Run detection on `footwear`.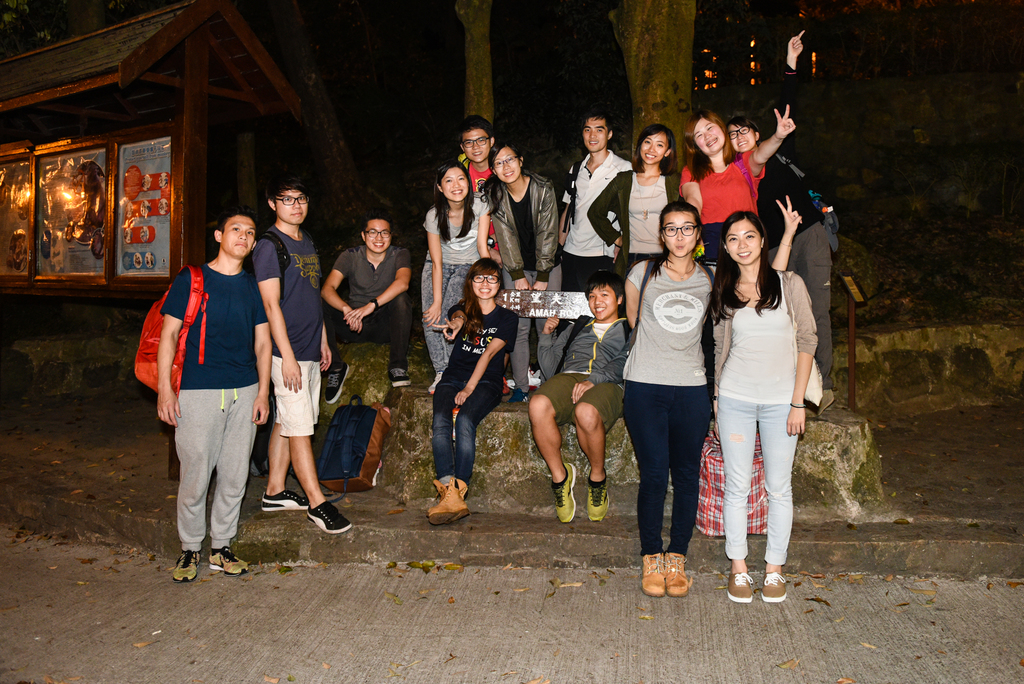
Result: select_region(726, 573, 752, 604).
